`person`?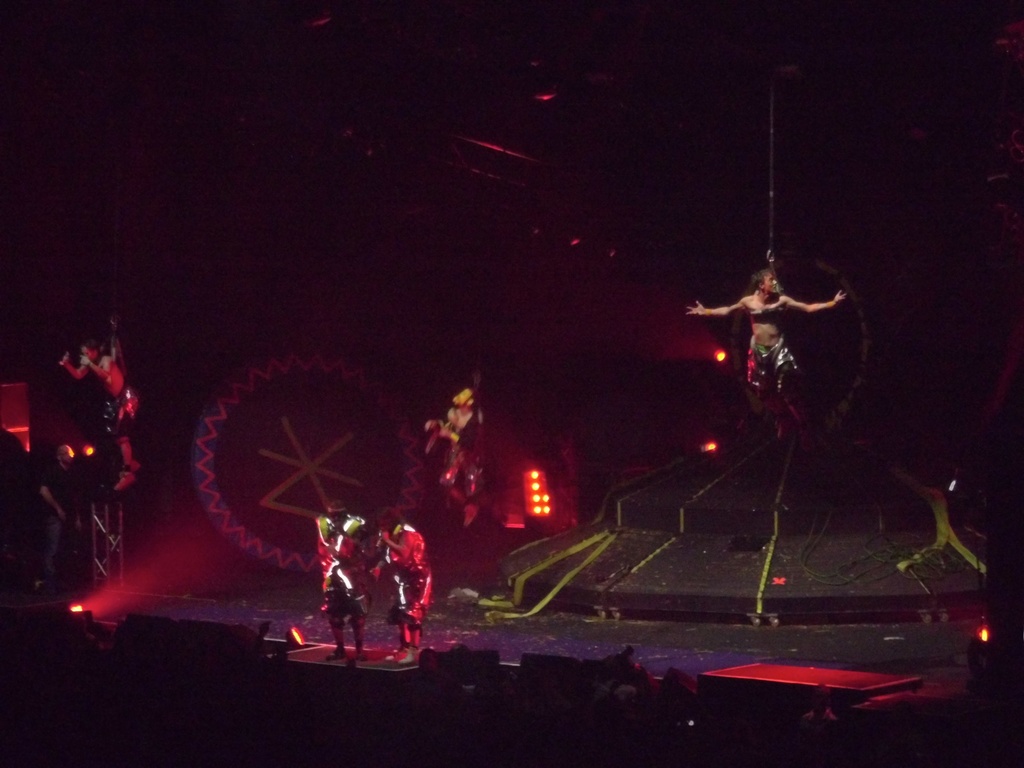
region(60, 336, 144, 493)
